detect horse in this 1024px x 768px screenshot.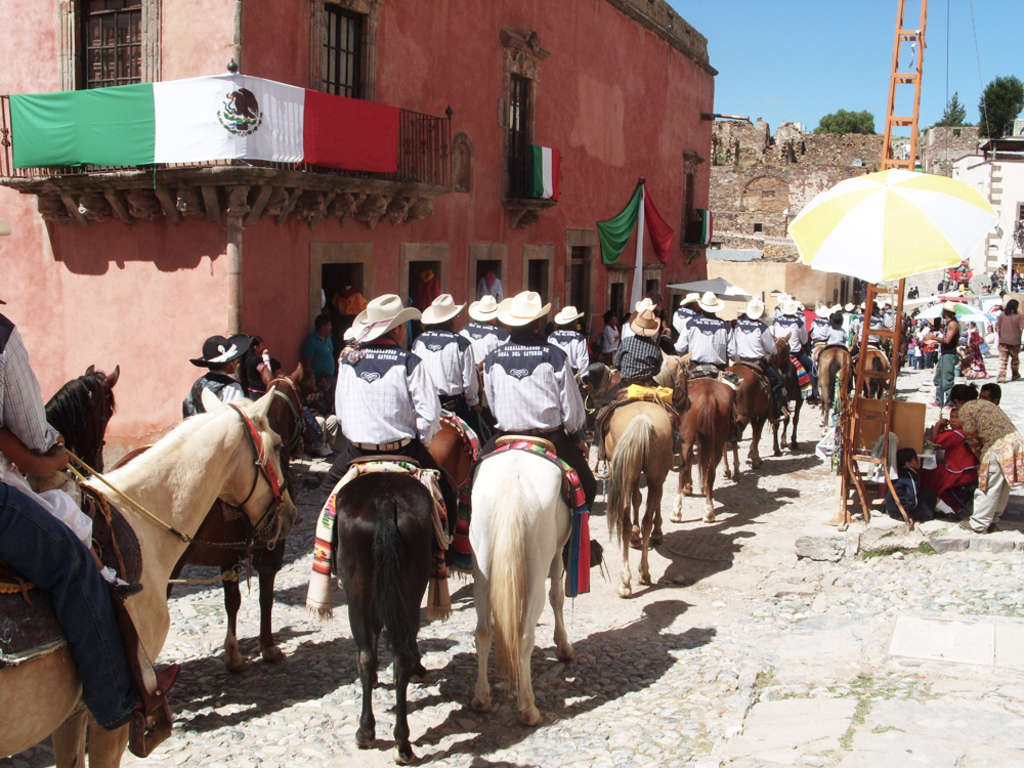
Detection: left=110, top=364, right=306, bottom=675.
